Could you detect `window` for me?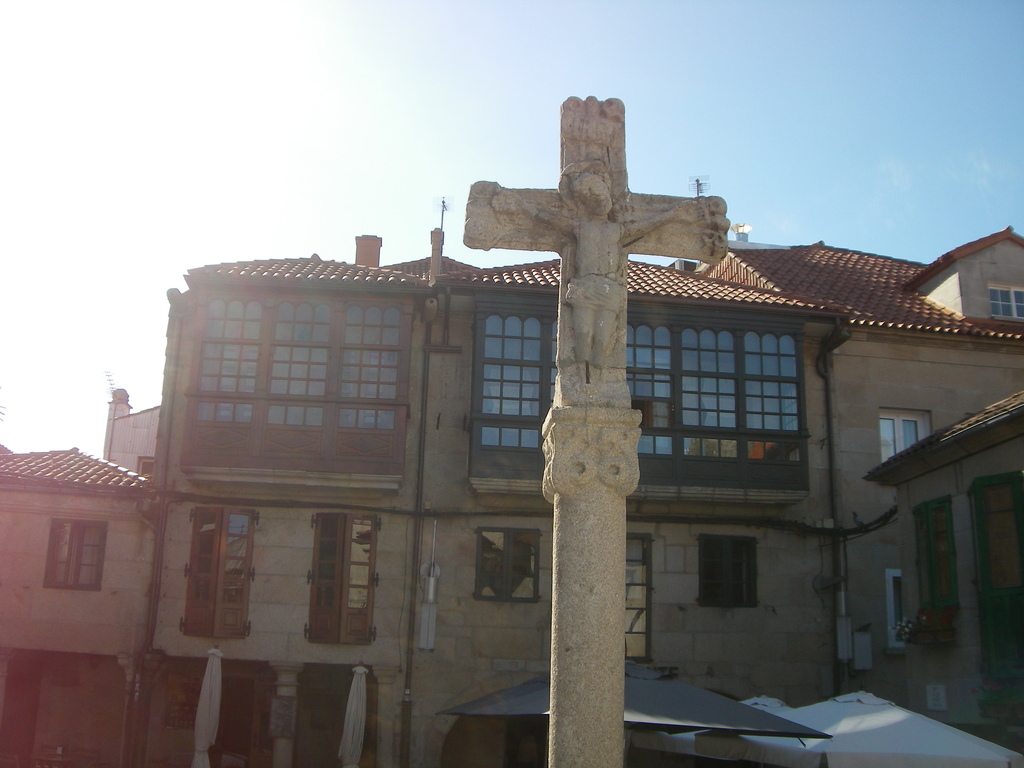
Detection result: box(885, 569, 911, 650).
